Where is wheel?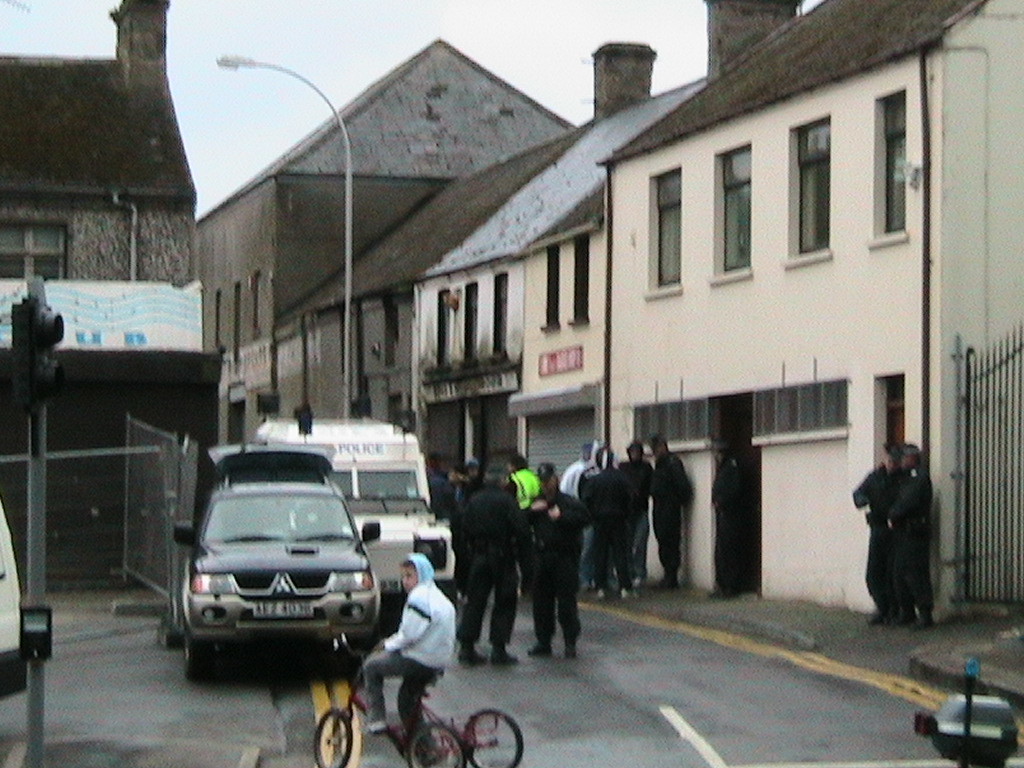
rect(310, 708, 356, 767).
